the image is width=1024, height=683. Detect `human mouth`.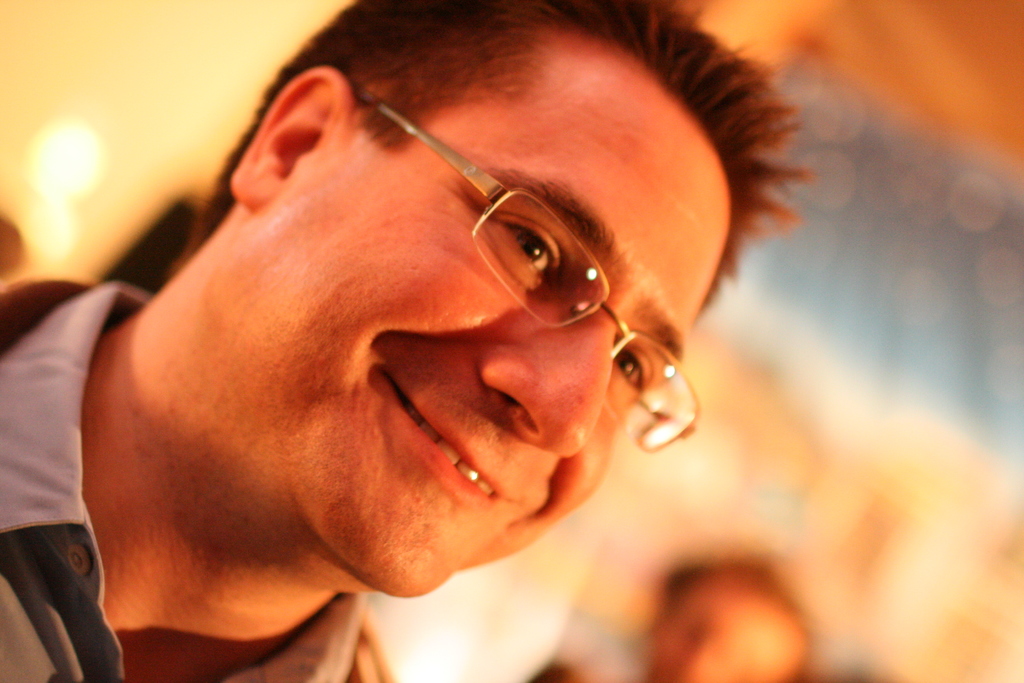
Detection: (355,359,540,541).
